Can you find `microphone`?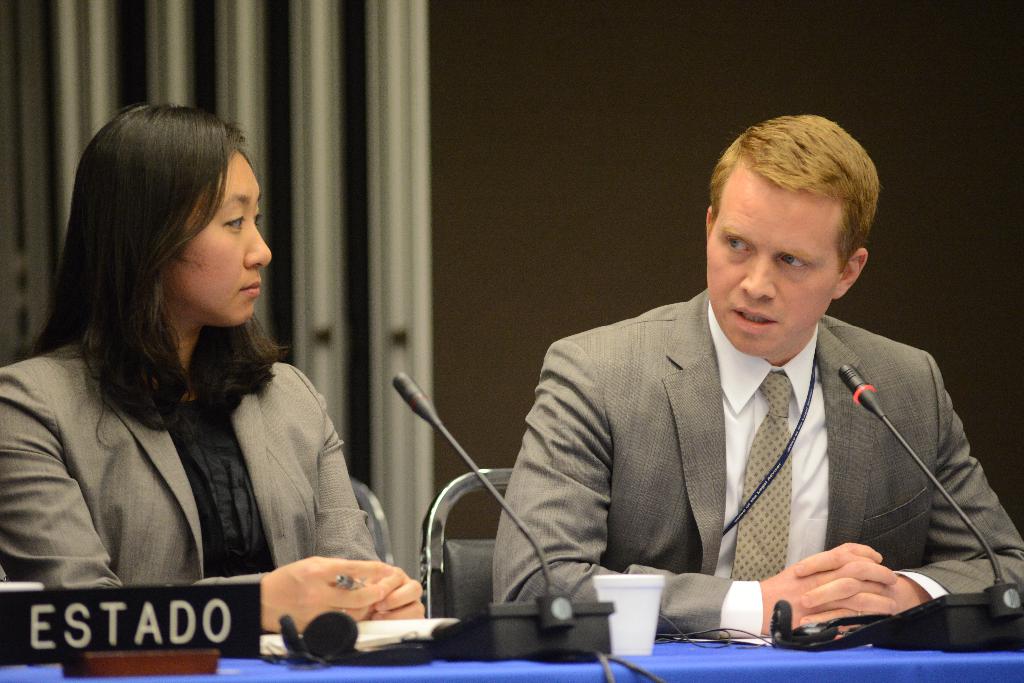
Yes, bounding box: (387,374,439,428).
